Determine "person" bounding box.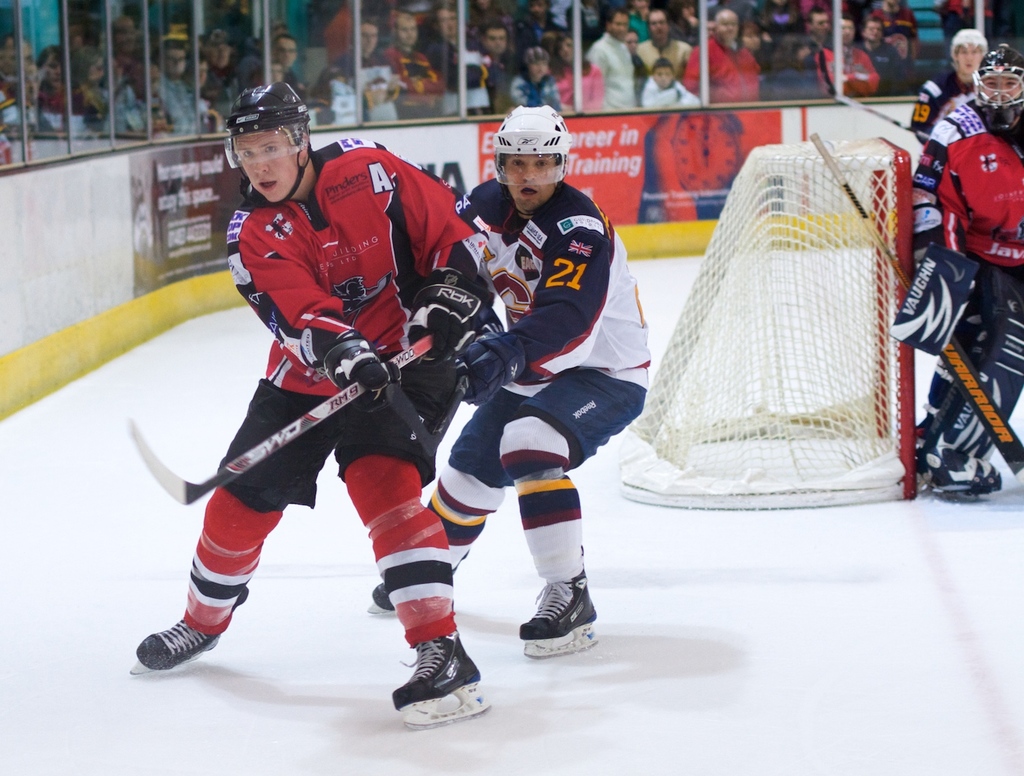
Determined: 375,99,652,657.
